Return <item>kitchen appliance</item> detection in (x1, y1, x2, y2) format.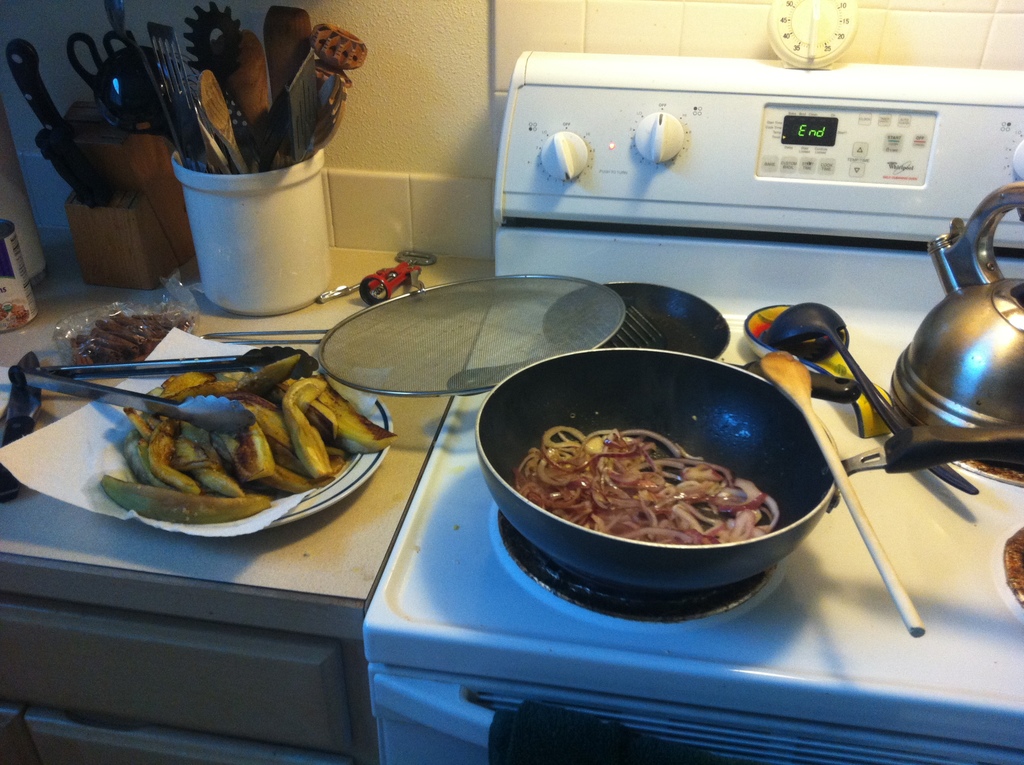
(3, 36, 115, 207).
